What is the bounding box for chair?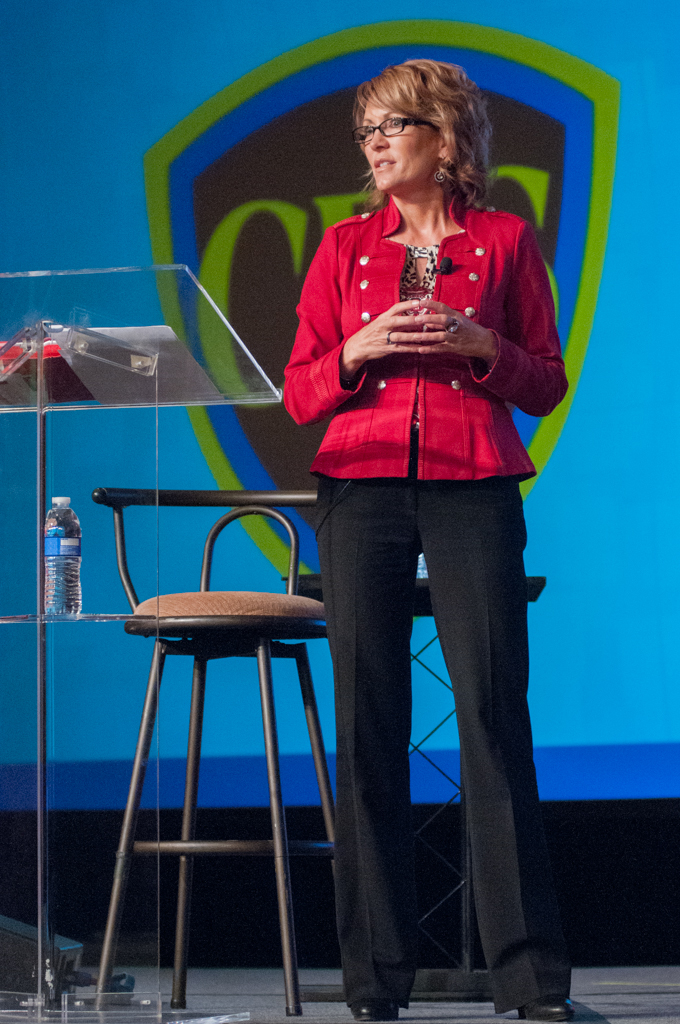
89,441,359,1023.
